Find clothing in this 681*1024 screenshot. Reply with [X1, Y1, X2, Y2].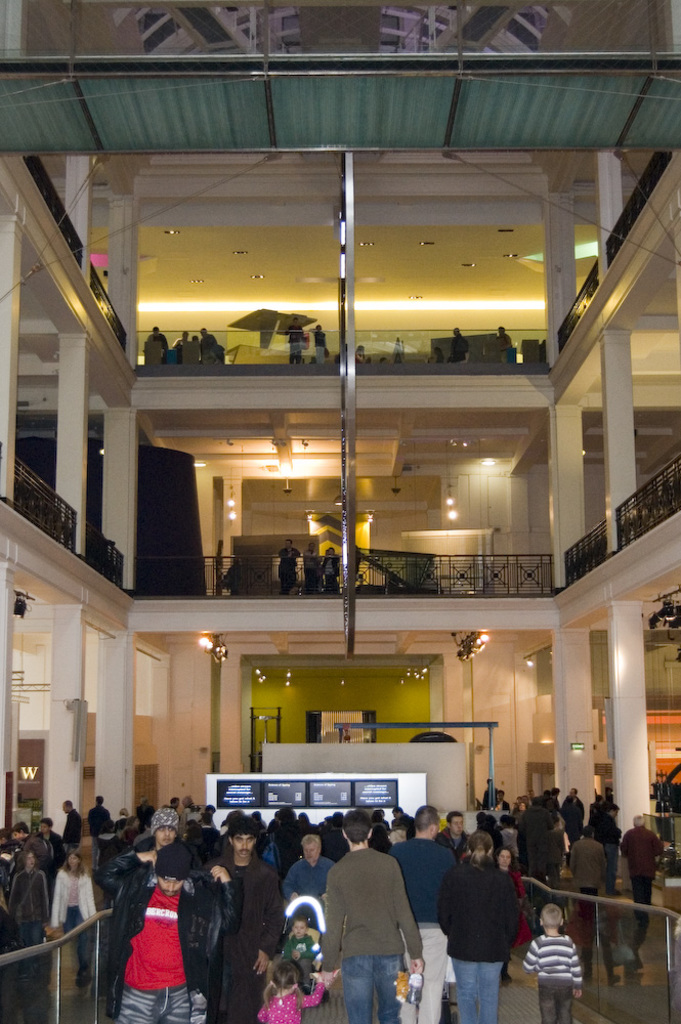
[392, 814, 414, 839].
